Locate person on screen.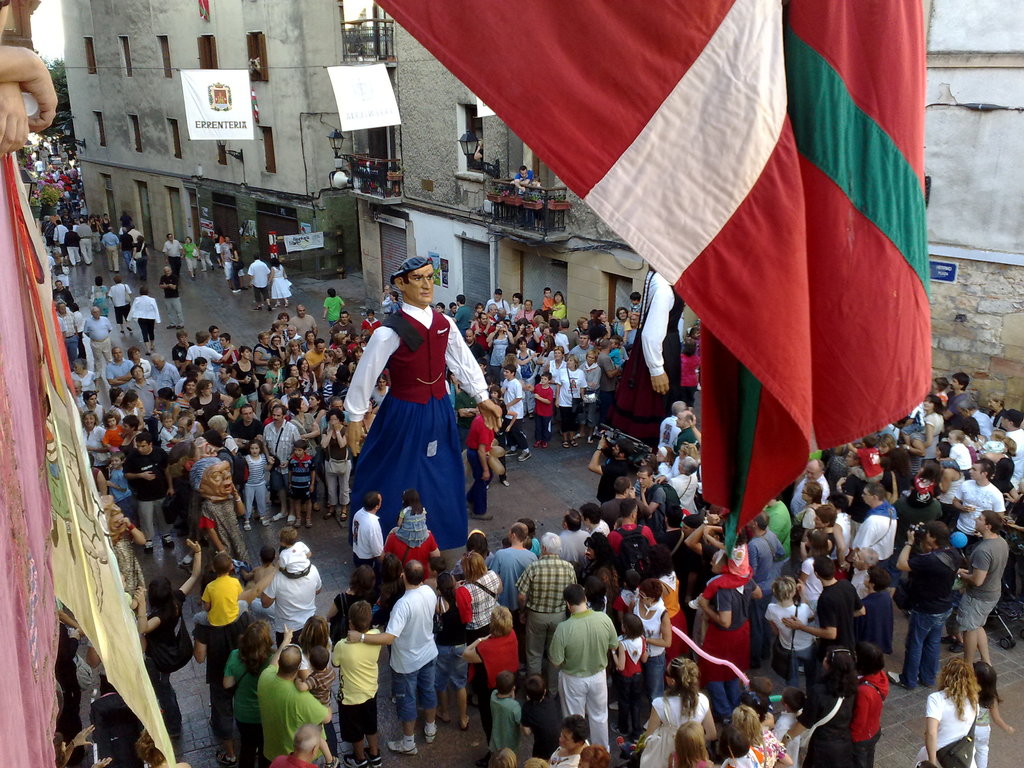
On screen at 472 135 484 175.
